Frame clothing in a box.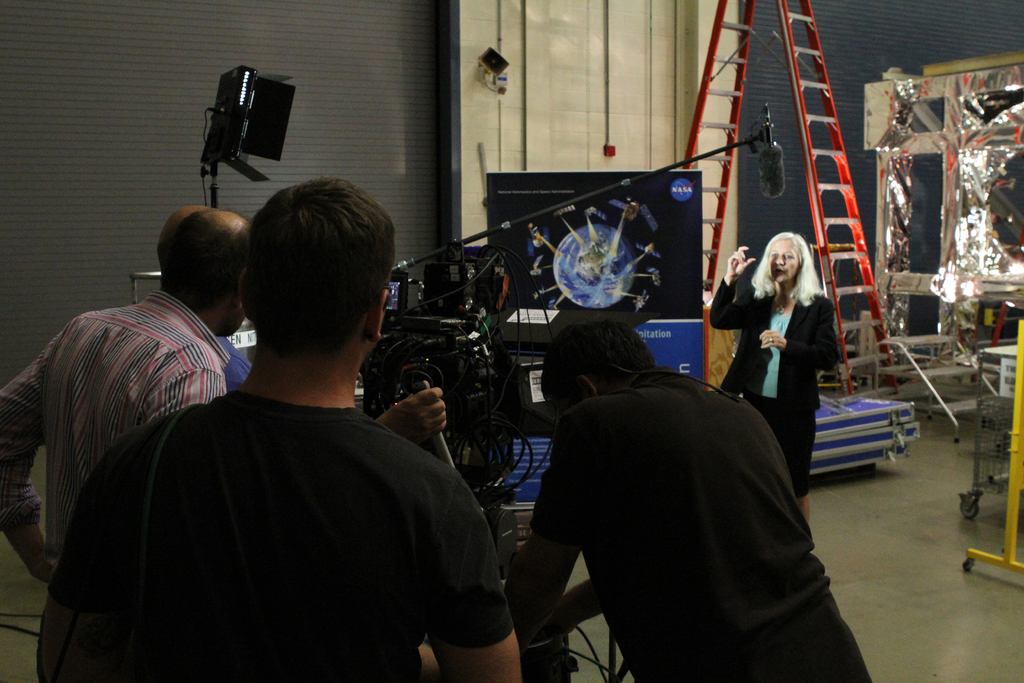
box=[707, 294, 852, 497].
